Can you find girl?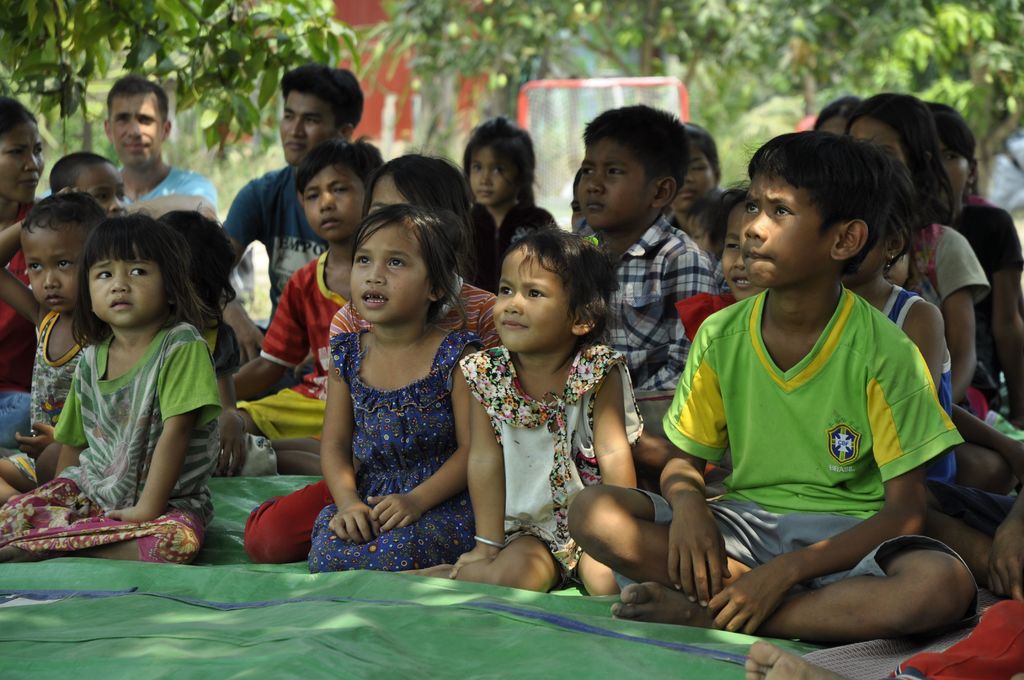
Yes, bounding box: detection(845, 161, 954, 481).
